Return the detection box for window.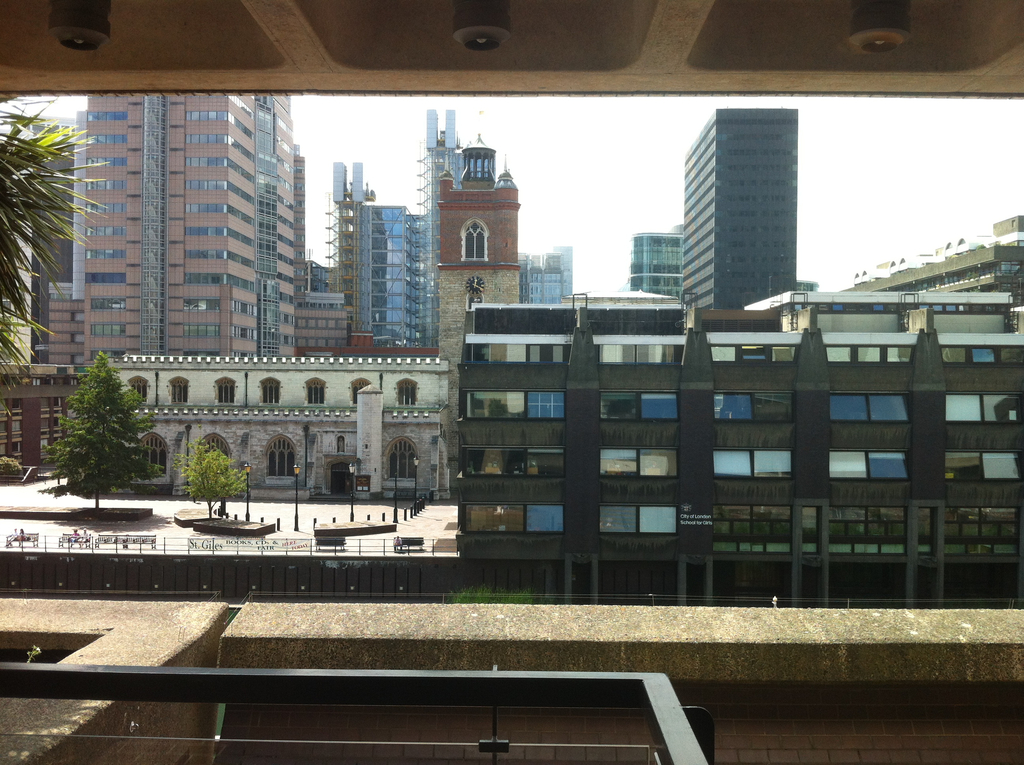
bbox=[209, 371, 234, 405].
